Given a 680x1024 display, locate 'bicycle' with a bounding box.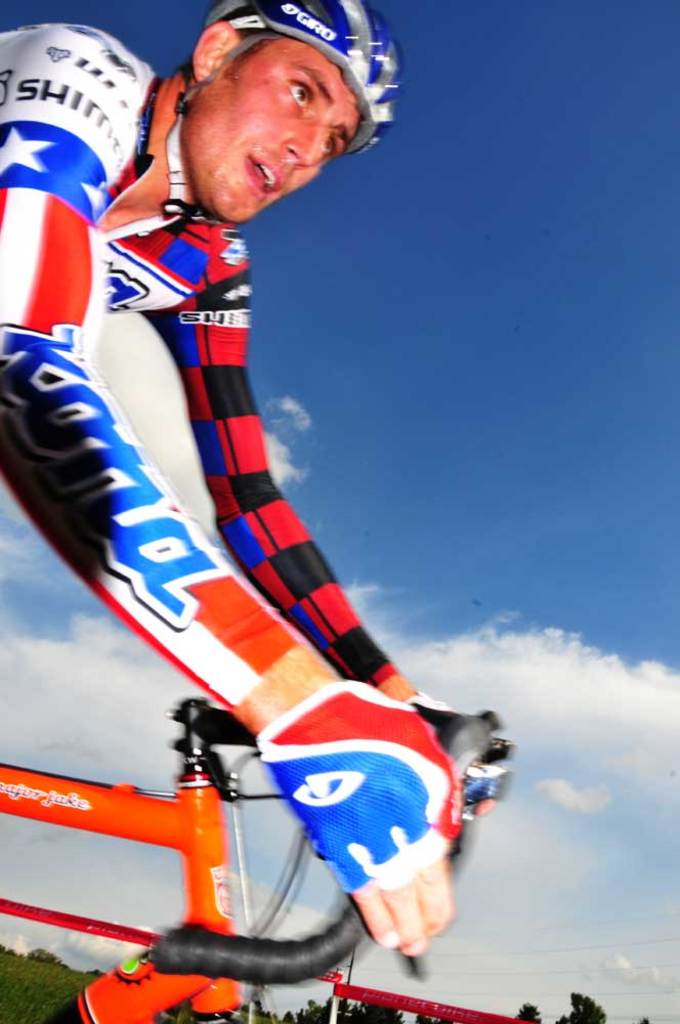
Located: {"x1": 41, "y1": 662, "x2": 481, "y2": 981}.
